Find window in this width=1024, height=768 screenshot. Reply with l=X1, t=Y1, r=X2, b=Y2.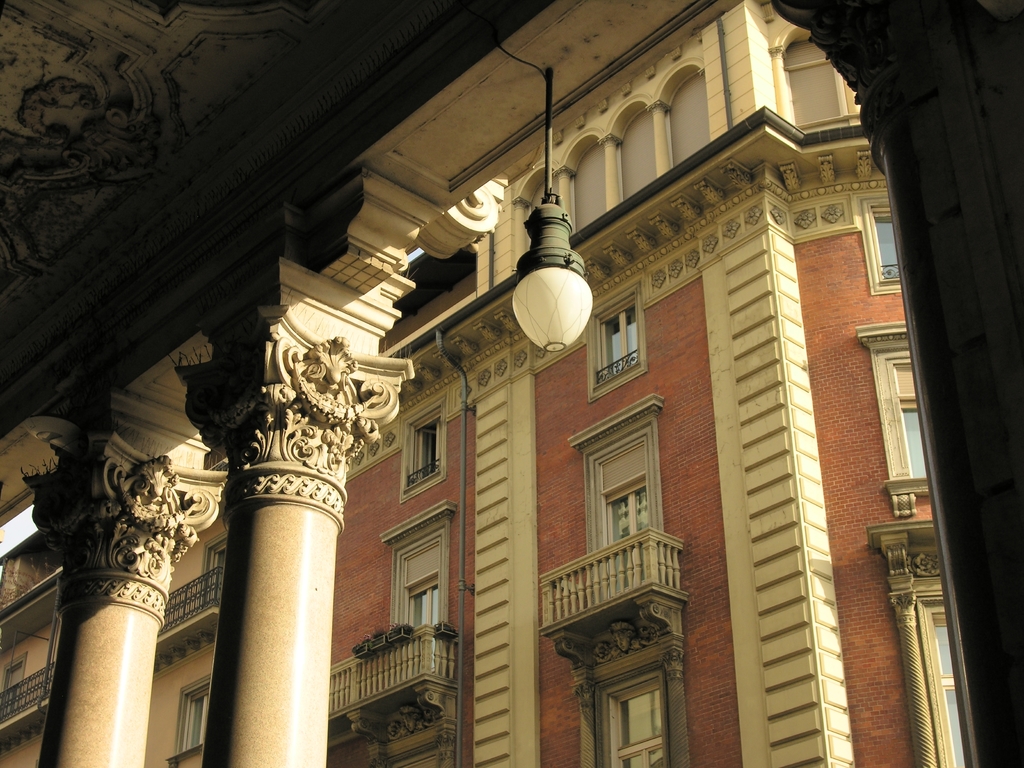
l=380, t=499, r=458, b=688.
